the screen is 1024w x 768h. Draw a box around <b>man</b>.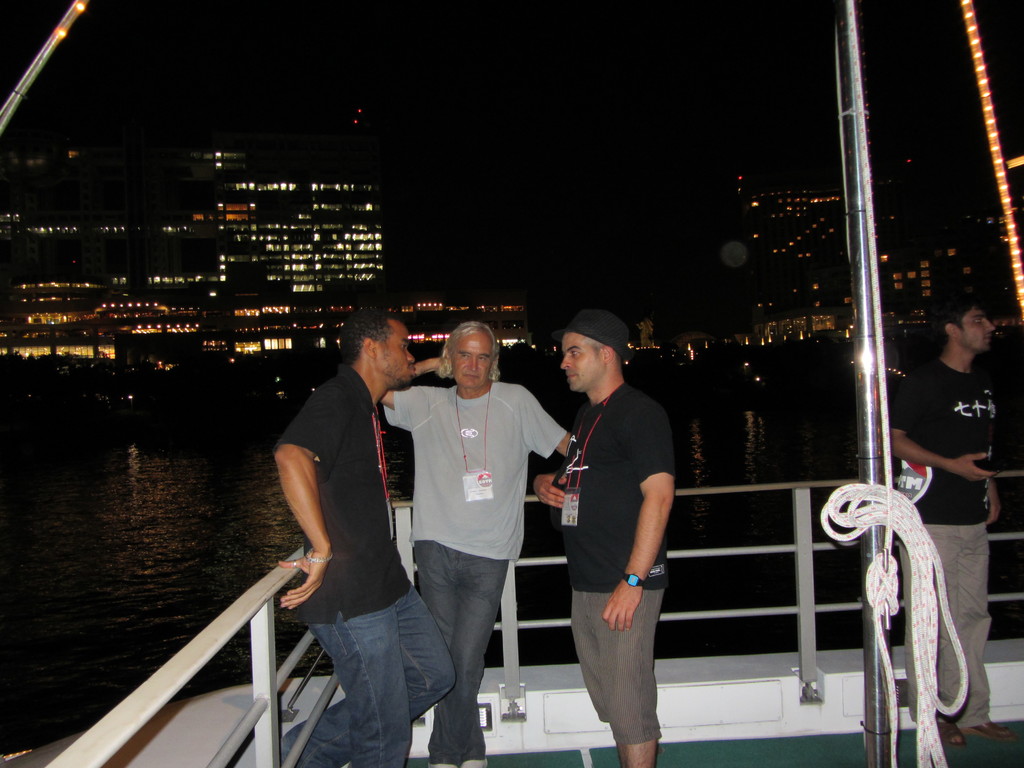
region(532, 312, 687, 767).
